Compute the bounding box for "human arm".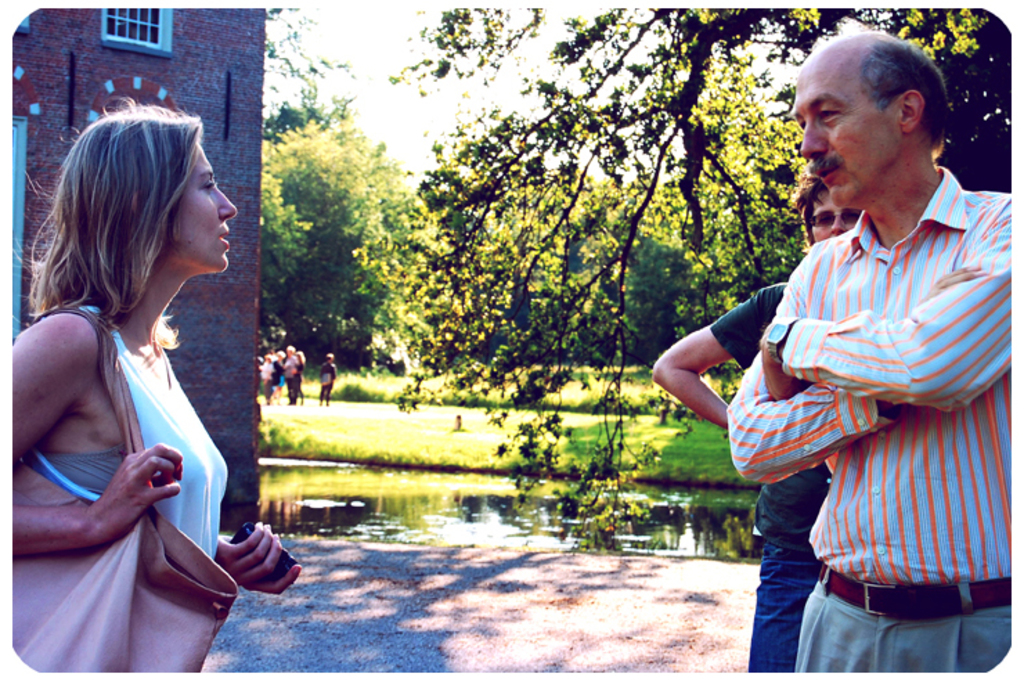
bbox(664, 311, 778, 472).
